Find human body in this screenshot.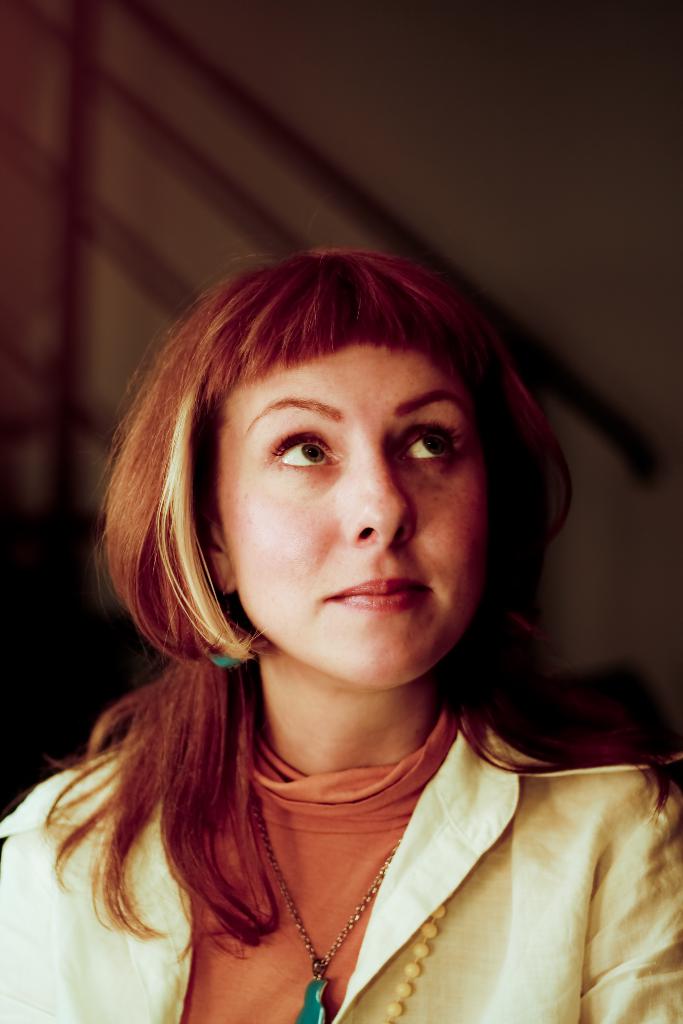
The bounding box for human body is [x1=0, y1=212, x2=682, y2=1023].
